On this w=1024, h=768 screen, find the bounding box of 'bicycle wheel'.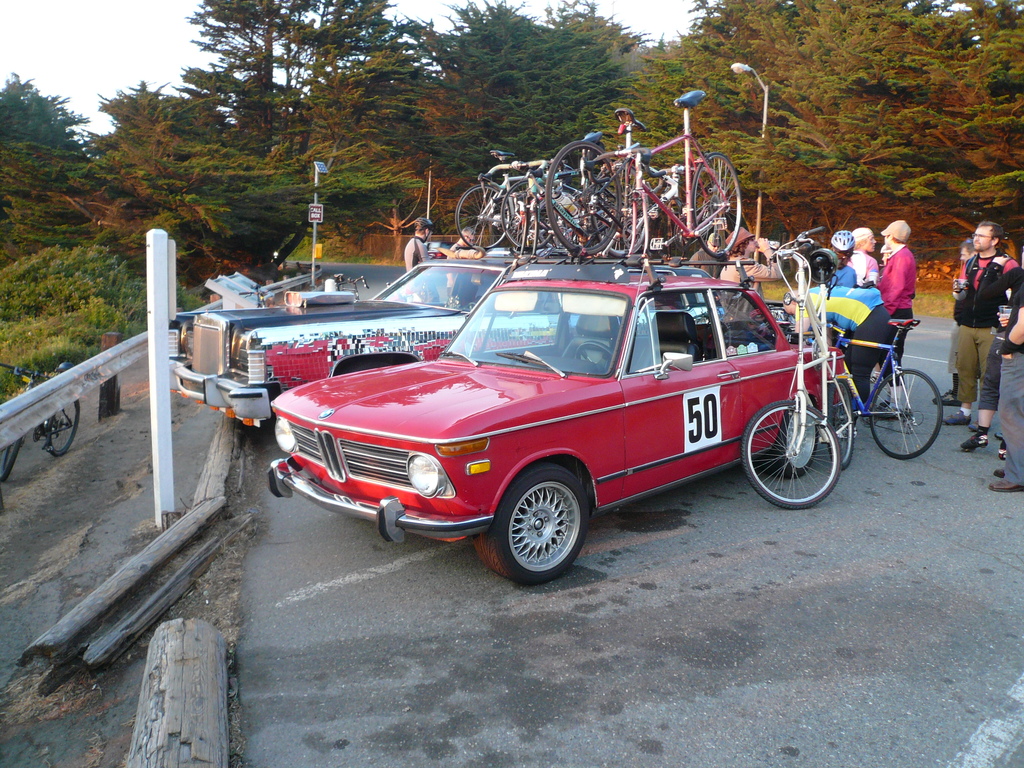
Bounding box: x1=686, y1=148, x2=746, y2=265.
